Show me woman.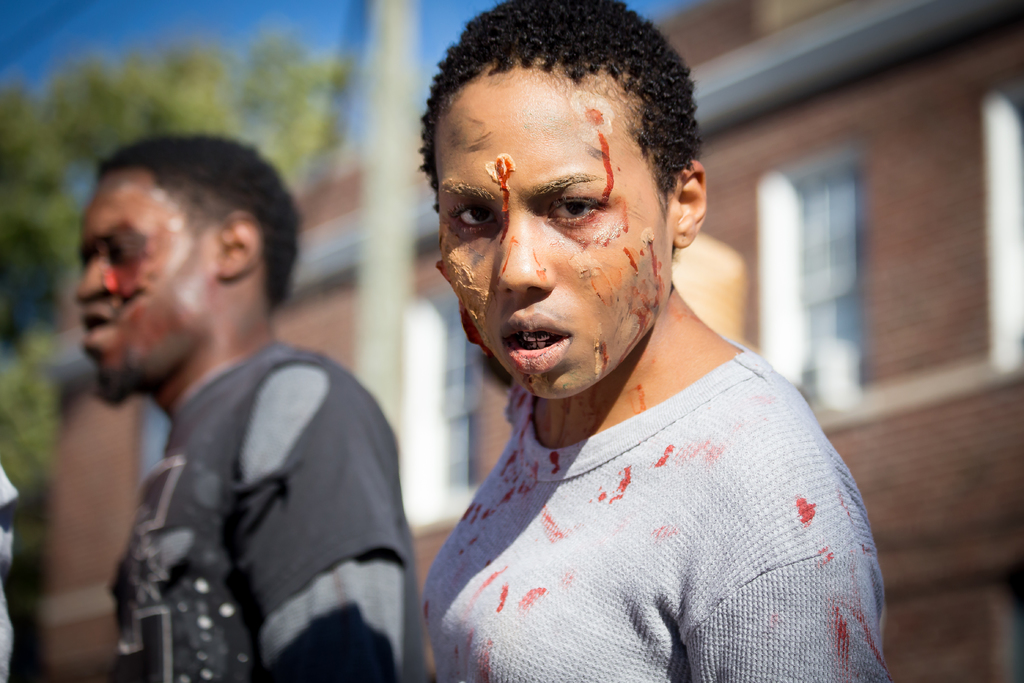
woman is here: [415,0,896,682].
